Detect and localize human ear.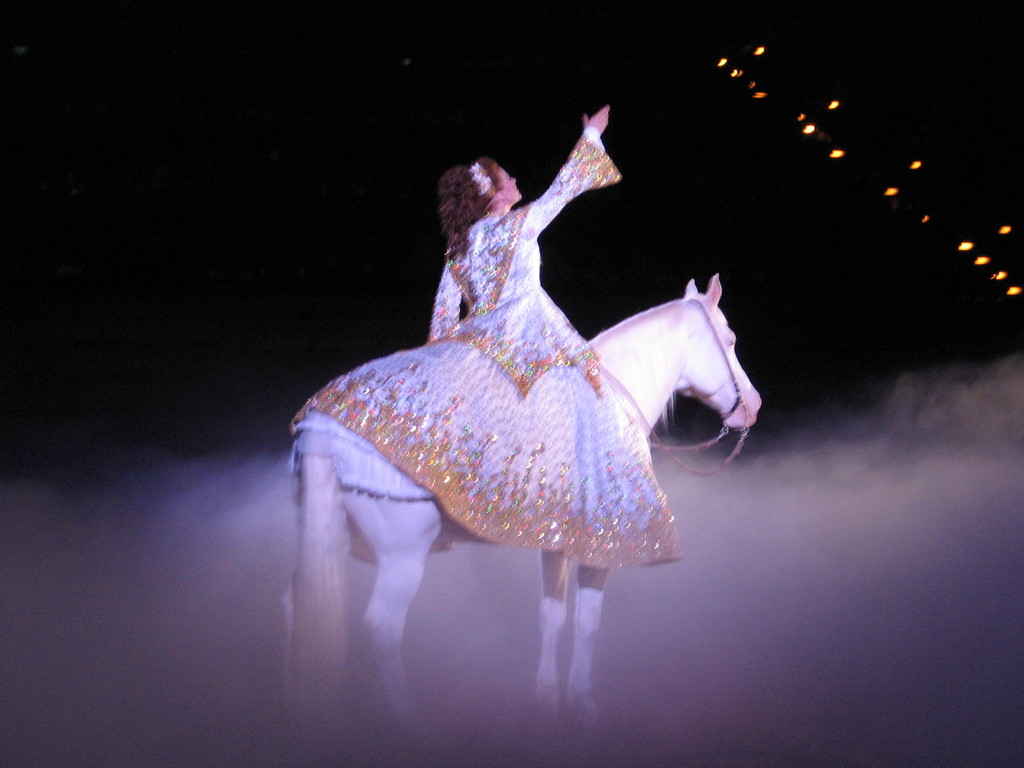
Localized at [x1=492, y1=189, x2=501, y2=198].
